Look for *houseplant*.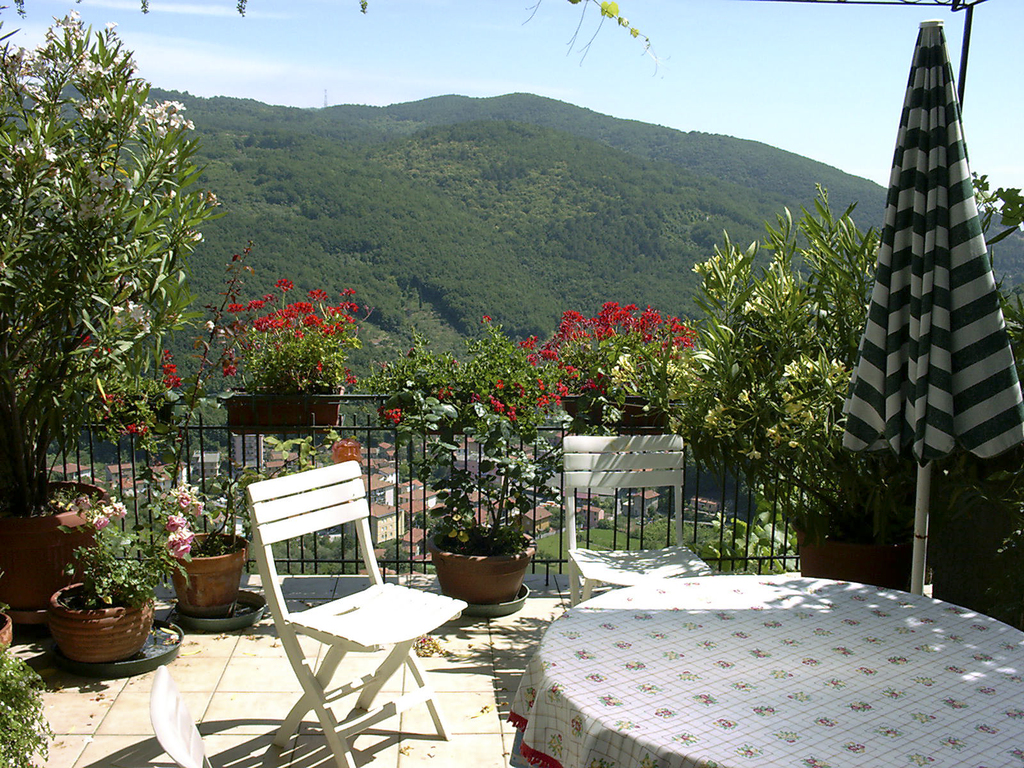
Found: (x1=23, y1=491, x2=161, y2=671).
